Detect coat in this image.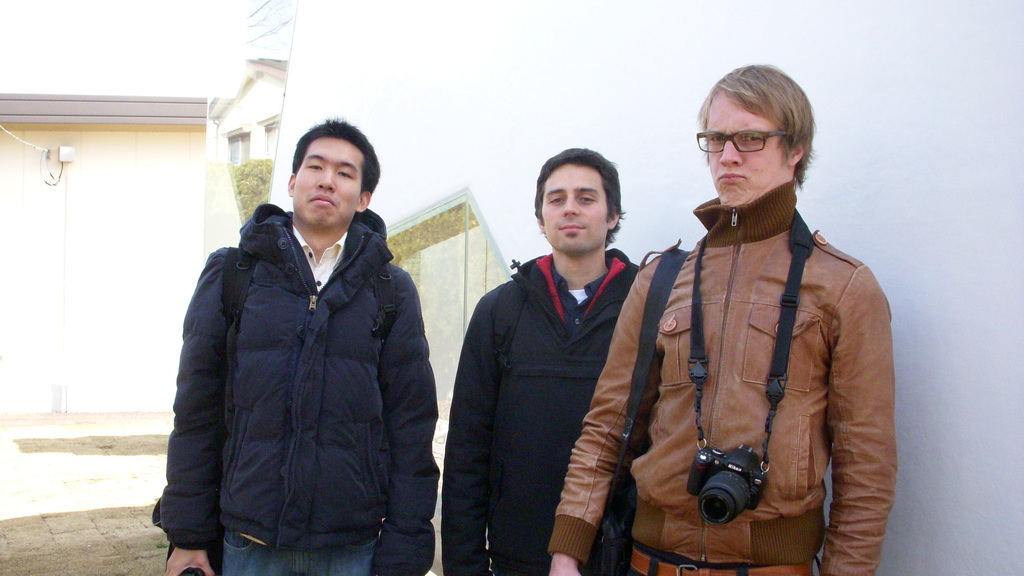
Detection: {"x1": 609, "y1": 134, "x2": 885, "y2": 570}.
